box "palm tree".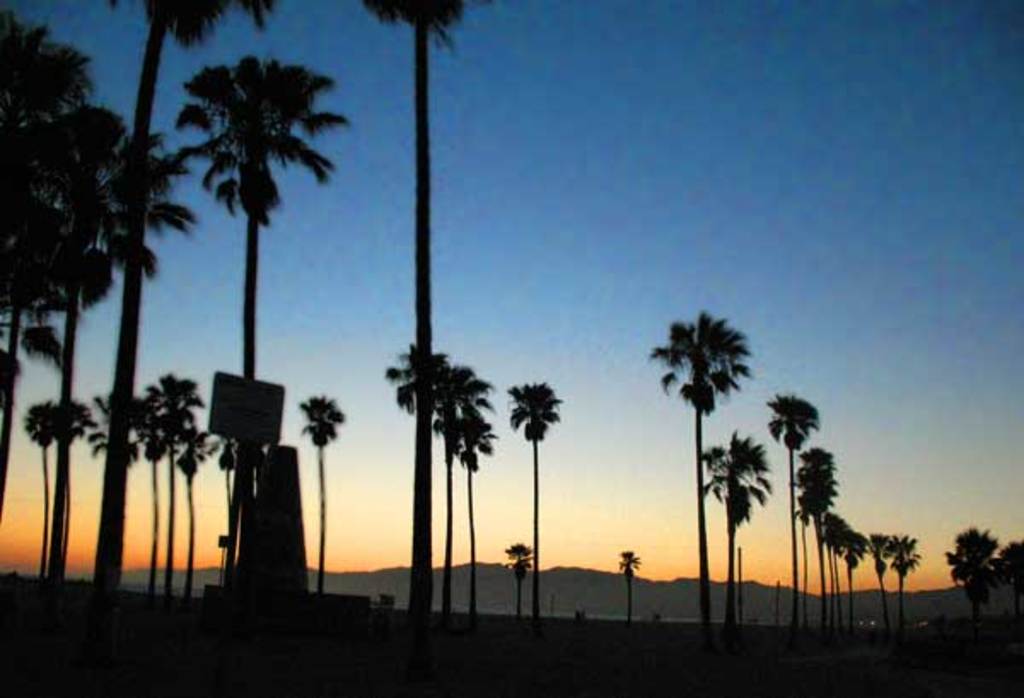
(x1=295, y1=384, x2=345, y2=604).
